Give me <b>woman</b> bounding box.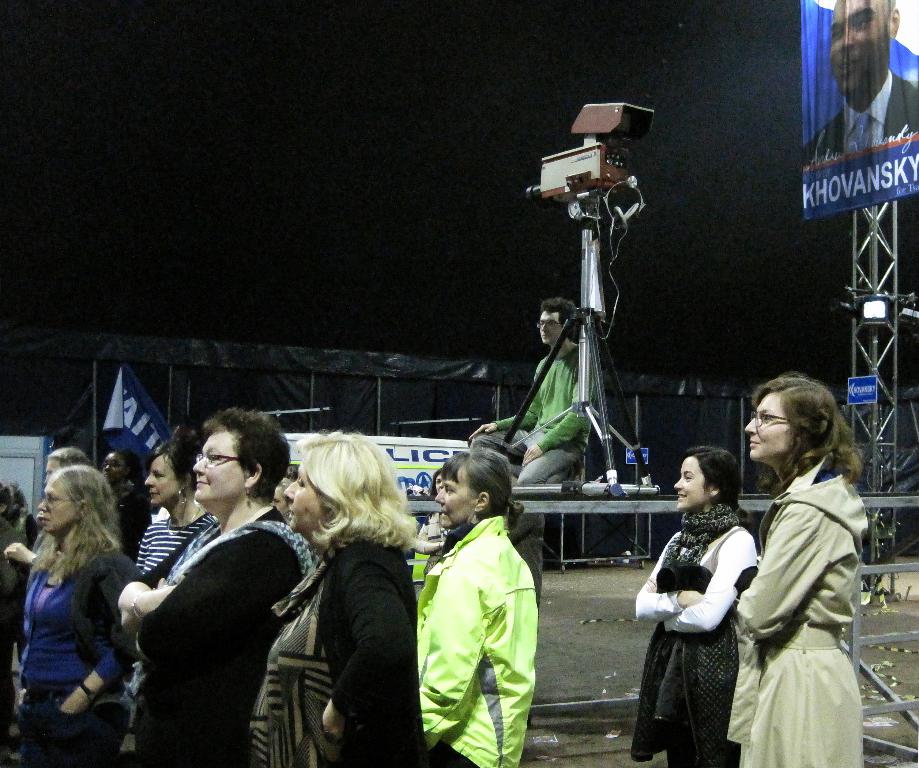
detection(238, 425, 437, 767).
